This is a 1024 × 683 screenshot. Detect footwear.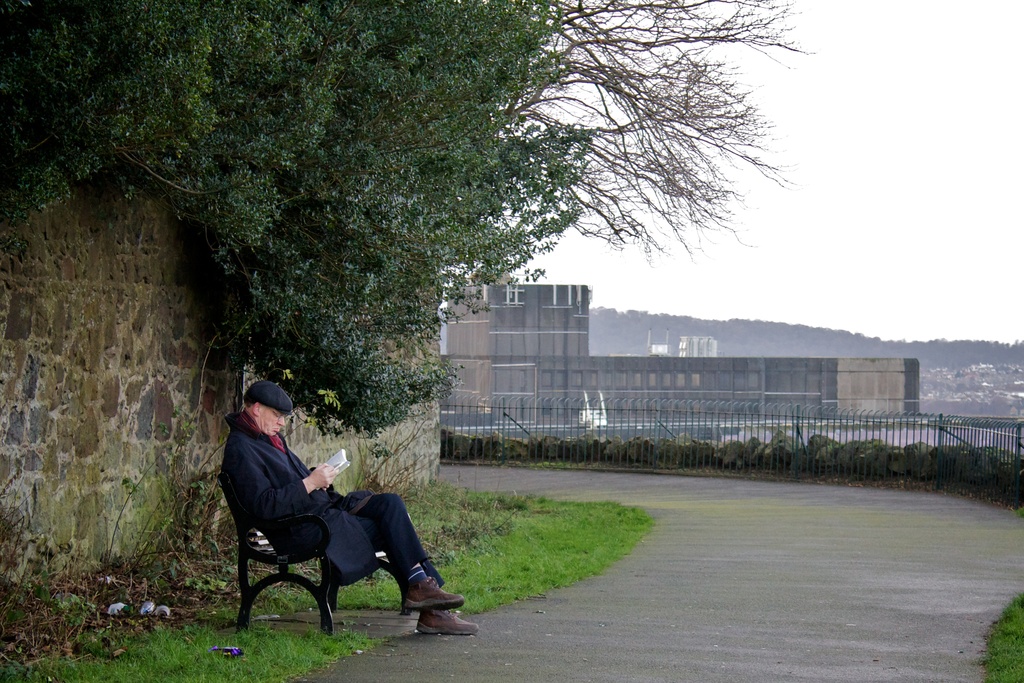
403/577/458/612.
